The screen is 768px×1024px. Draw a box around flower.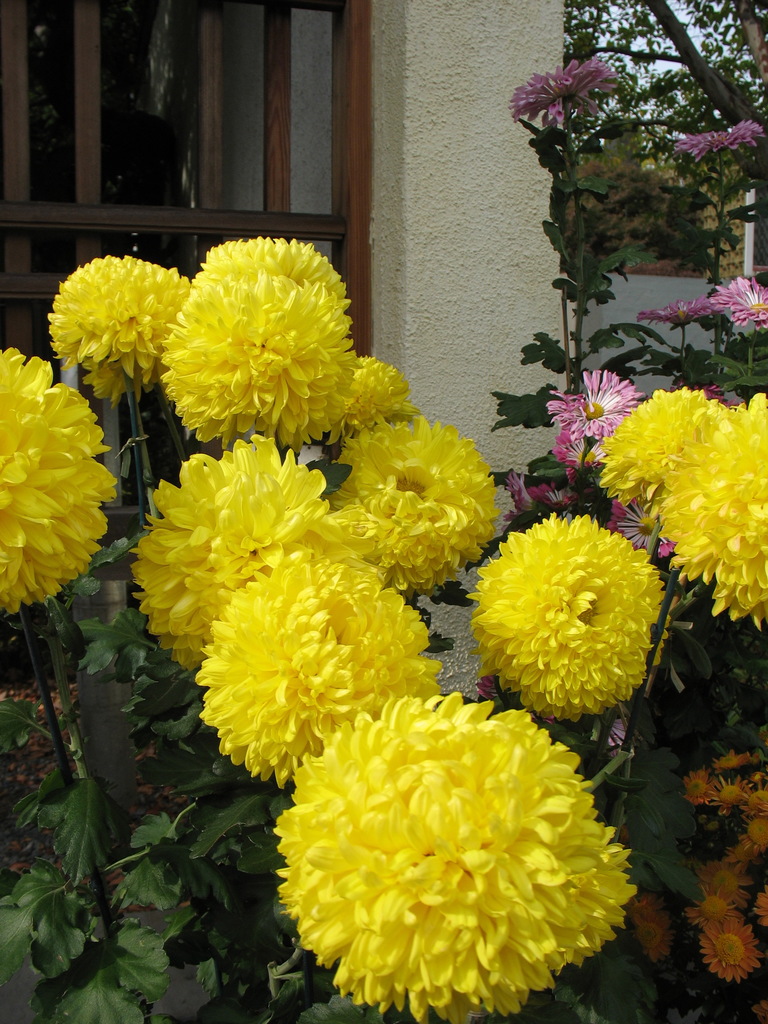
x1=705 y1=771 x2=753 y2=815.
